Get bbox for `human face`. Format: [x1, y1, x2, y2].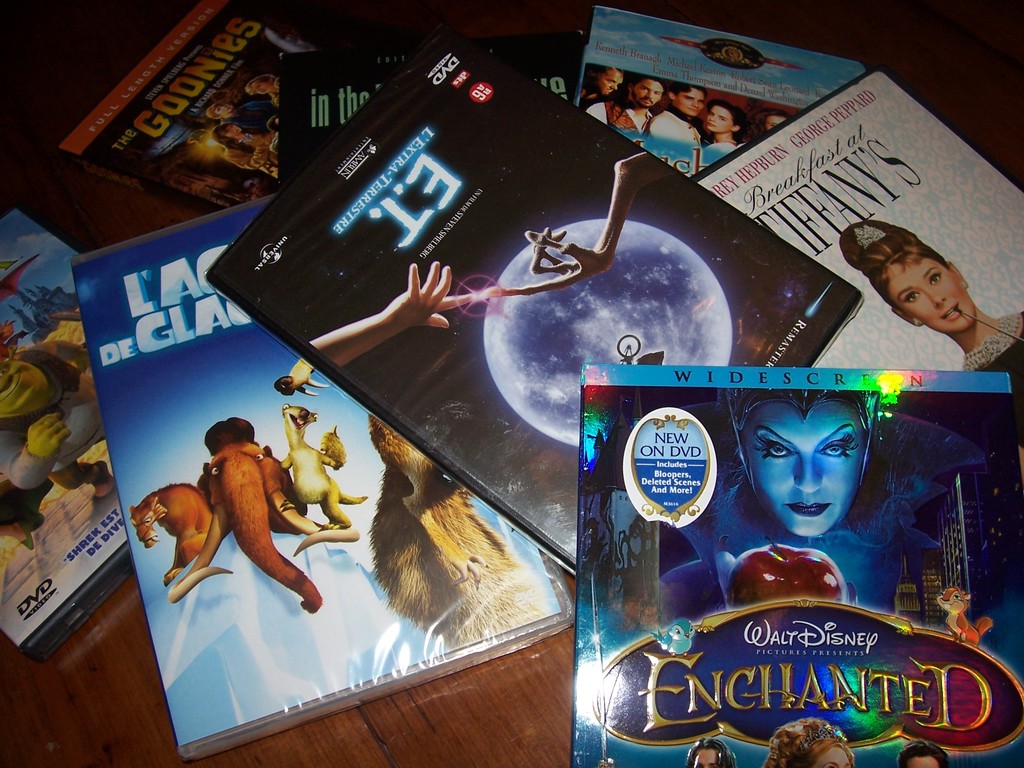
[890, 254, 987, 338].
